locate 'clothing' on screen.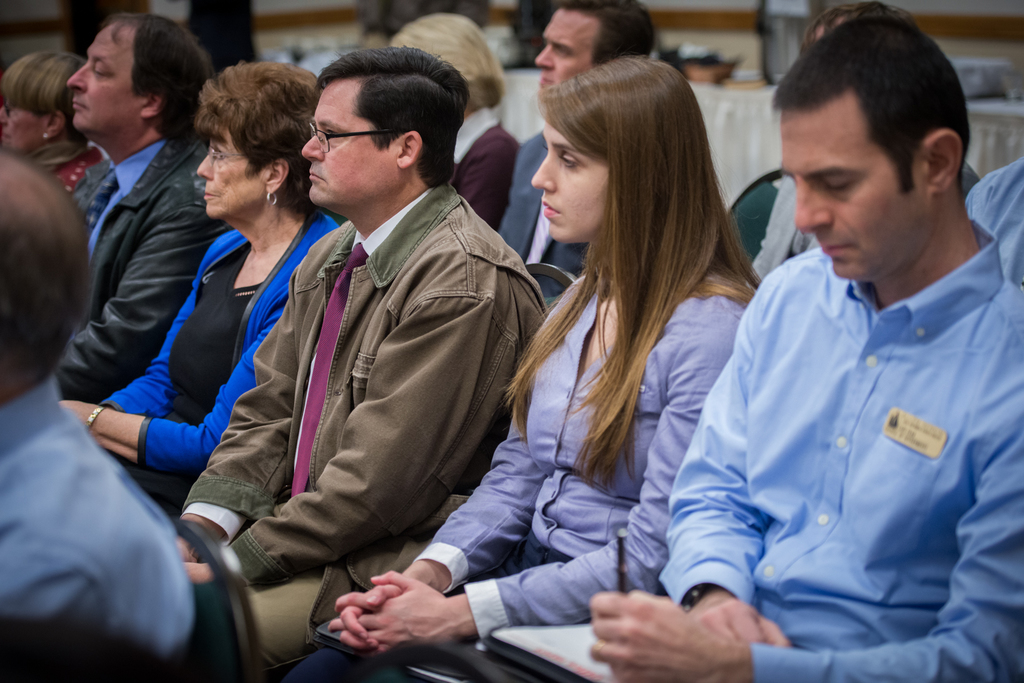
On screen at rect(69, 131, 225, 410).
